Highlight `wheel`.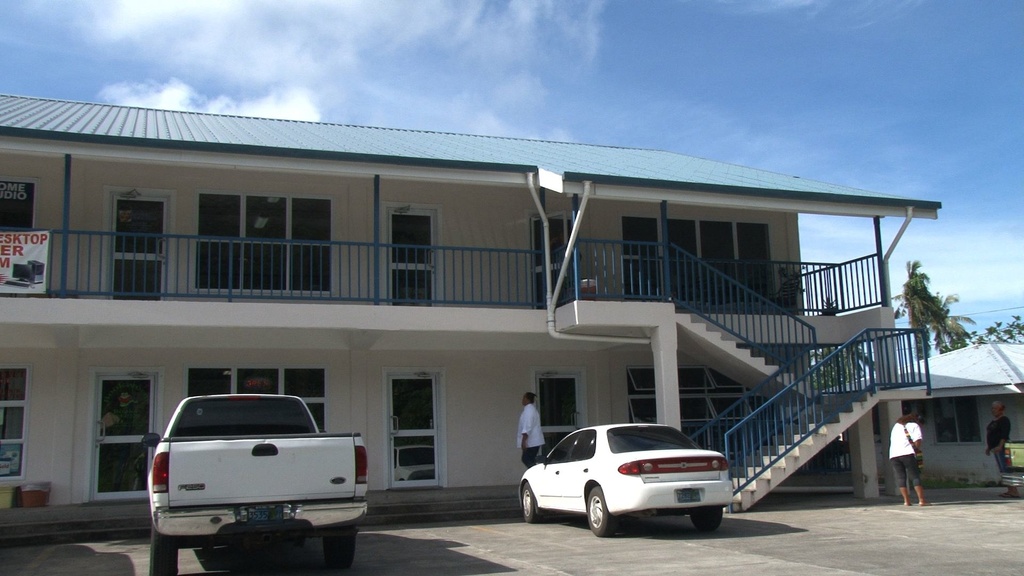
Highlighted region: (left=690, top=508, right=724, bottom=536).
